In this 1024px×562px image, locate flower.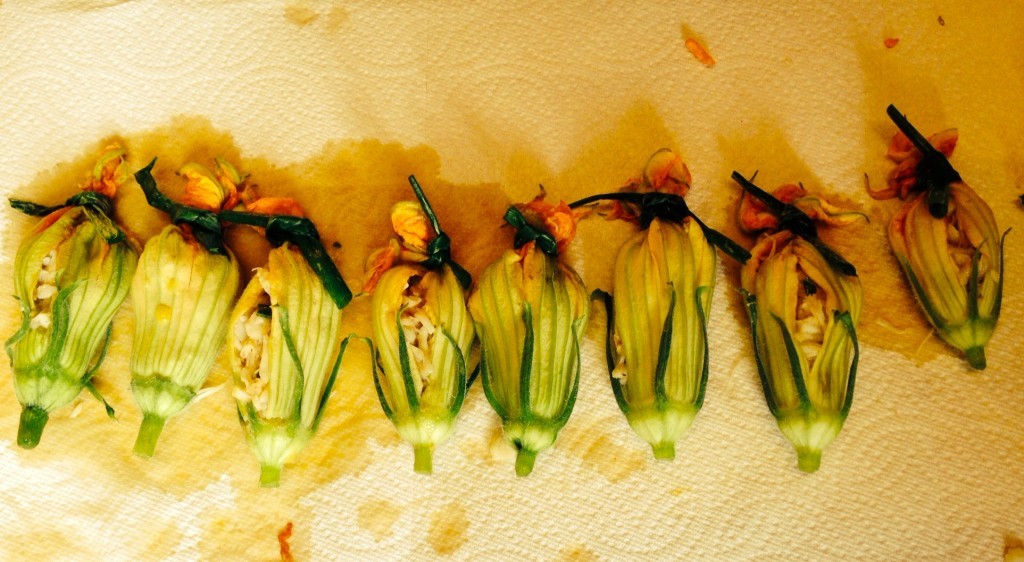
Bounding box: (left=222, top=197, right=352, bottom=488).
